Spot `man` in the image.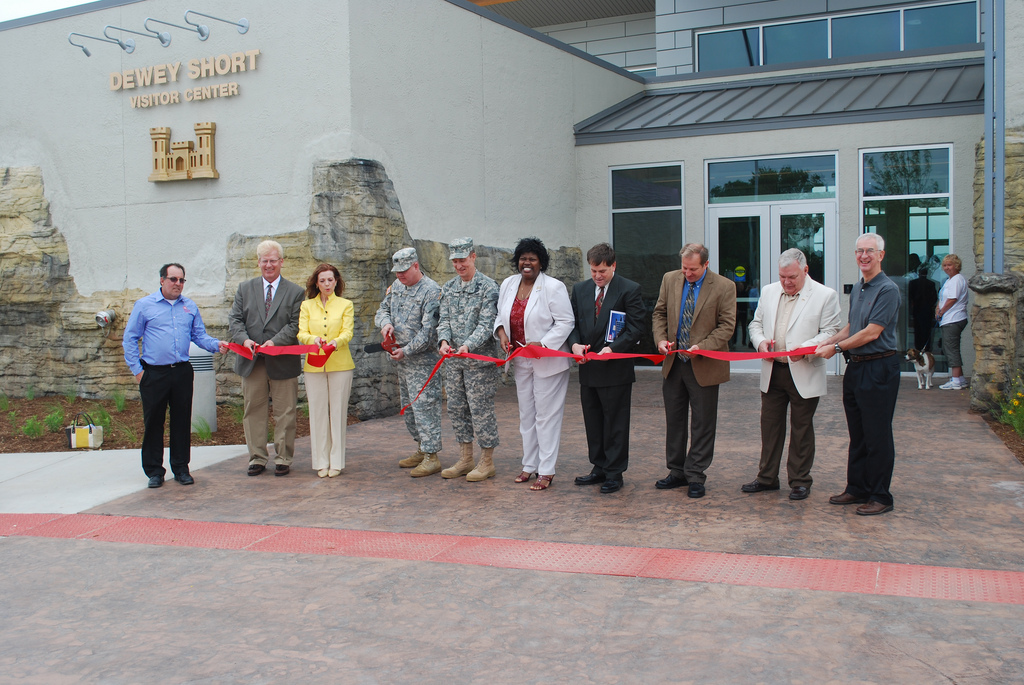
`man` found at [115,256,203,483].
